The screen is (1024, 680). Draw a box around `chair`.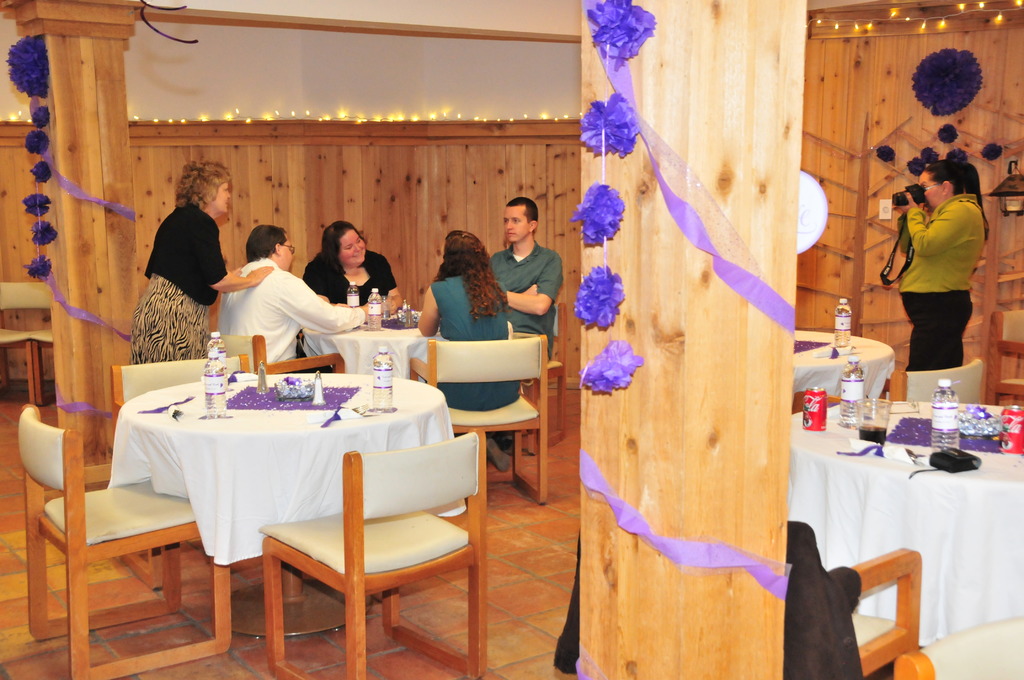
{"left": 893, "top": 613, "right": 1023, "bottom": 679}.
